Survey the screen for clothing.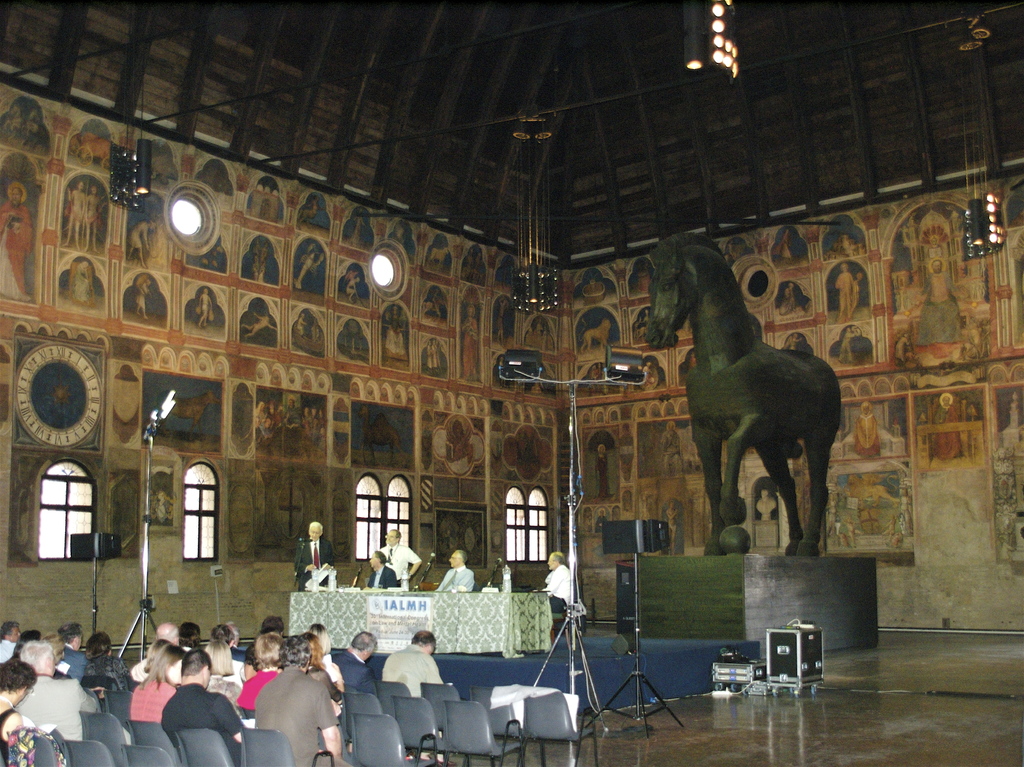
Survey found: left=753, top=493, right=783, bottom=518.
